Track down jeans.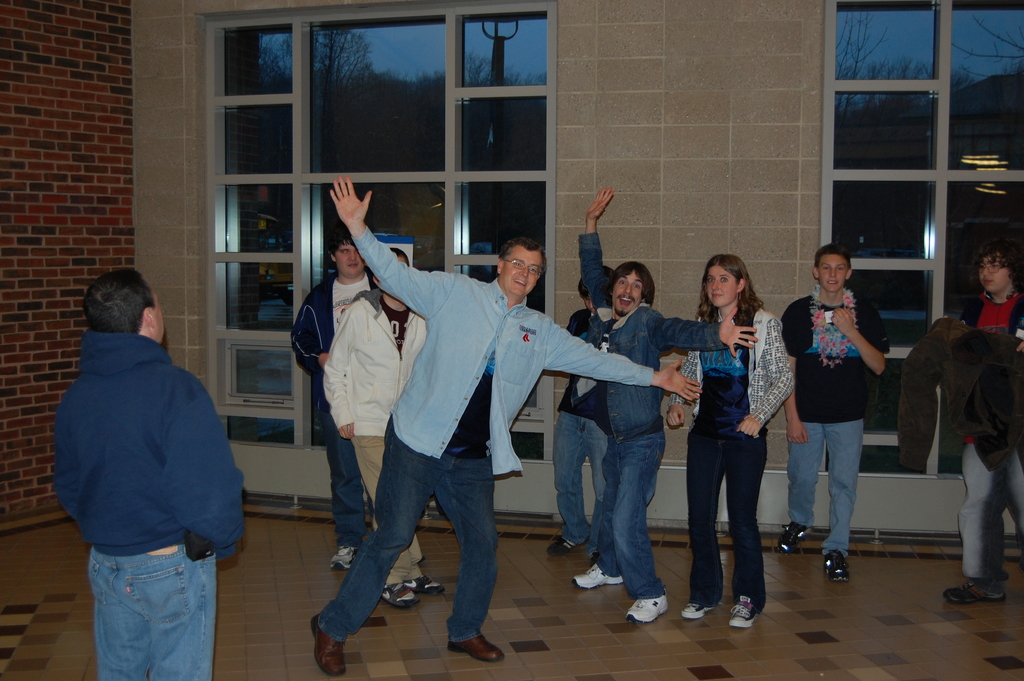
Tracked to bbox=[332, 433, 515, 640].
